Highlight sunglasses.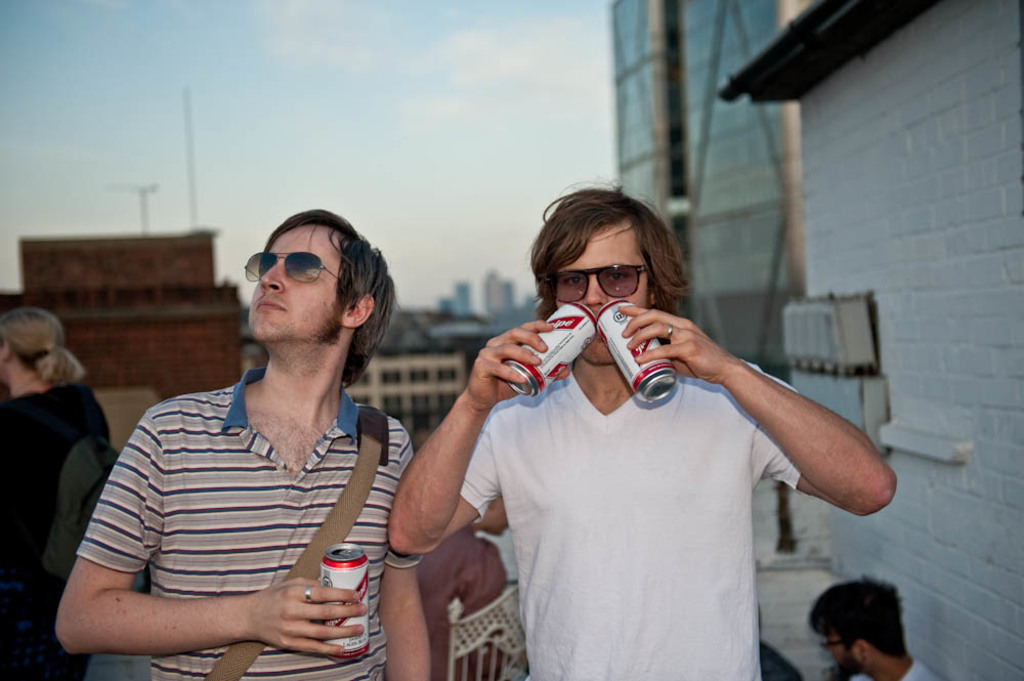
Highlighted region: BBox(550, 265, 650, 304).
